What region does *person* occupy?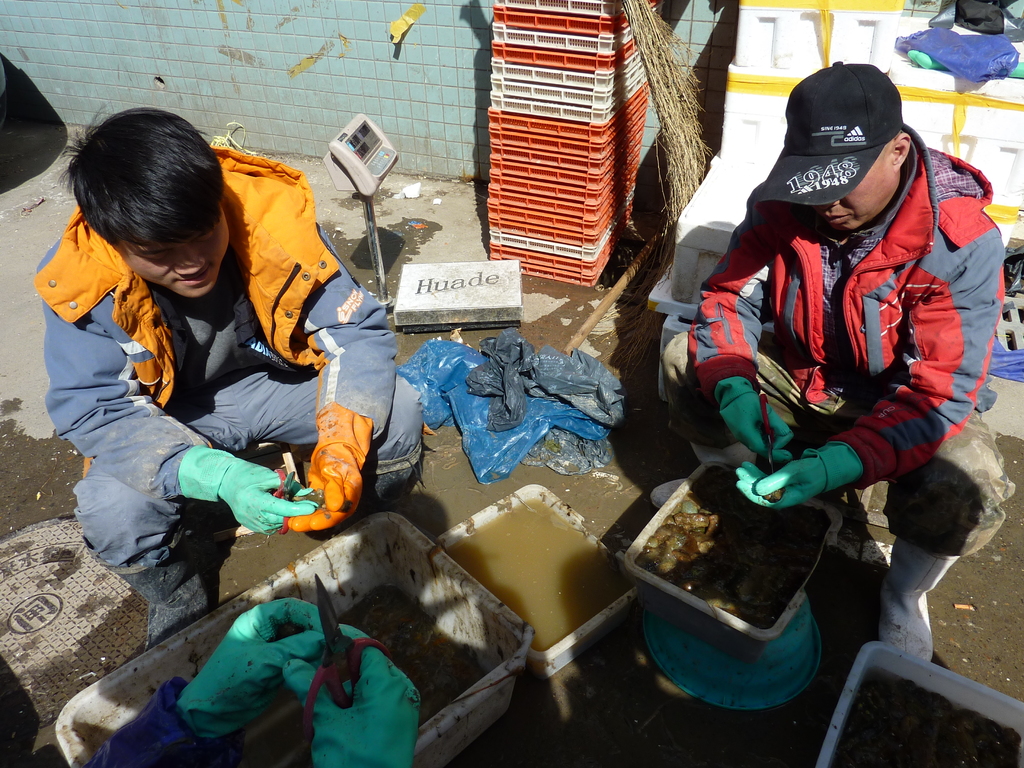
{"left": 36, "top": 106, "right": 423, "bottom": 650}.
